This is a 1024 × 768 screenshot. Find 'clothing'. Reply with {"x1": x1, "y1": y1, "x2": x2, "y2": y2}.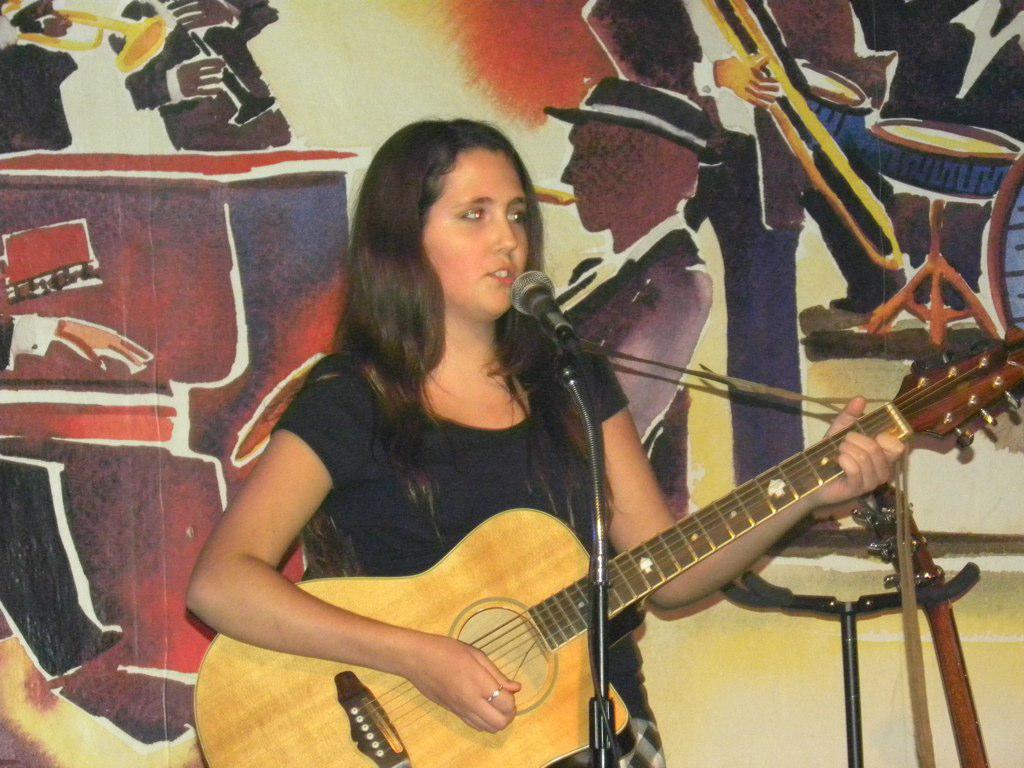
{"x1": 551, "y1": 203, "x2": 718, "y2": 451}.
